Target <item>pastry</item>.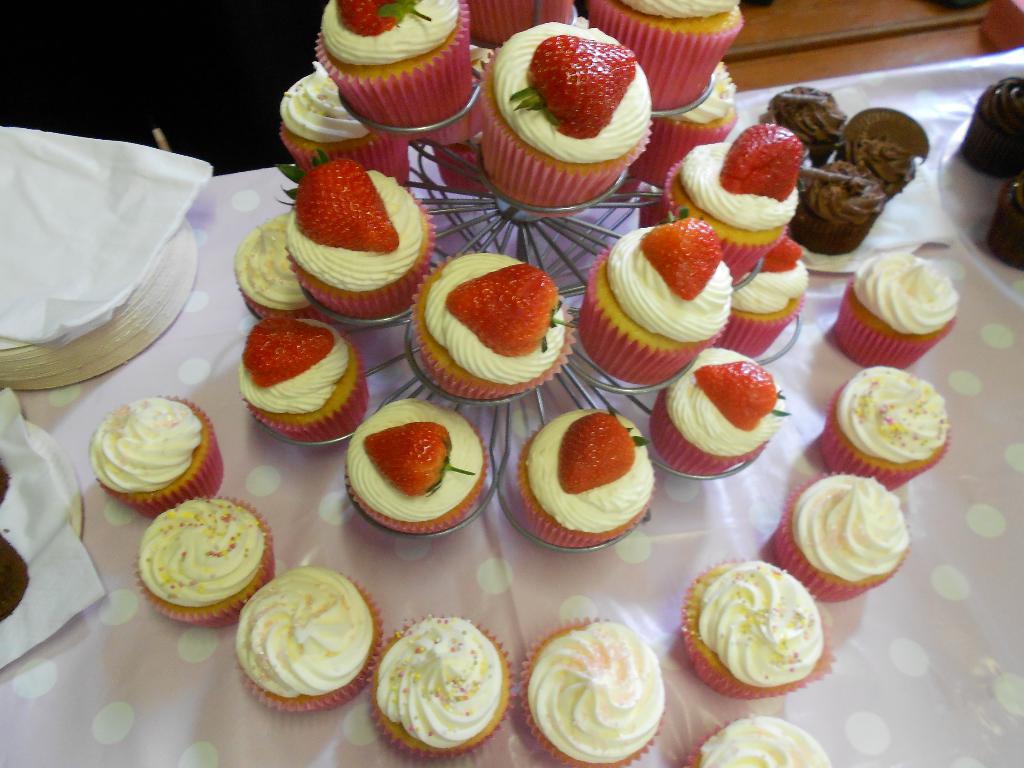
Target region: crop(243, 308, 369, 436).
